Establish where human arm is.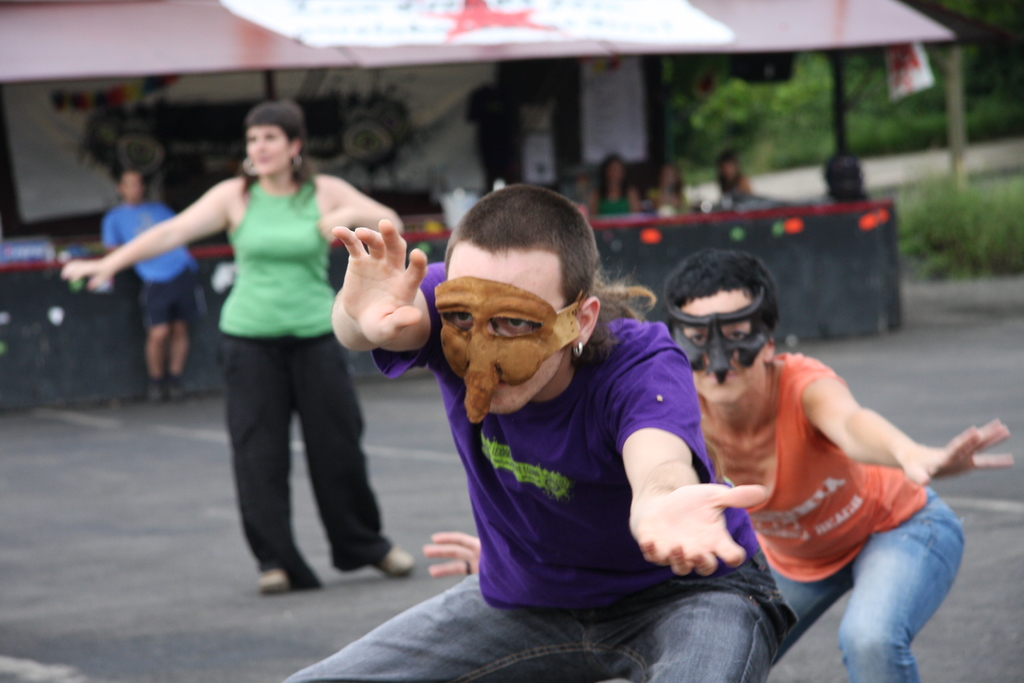
Established at bbox=[101, 215, 123, 256].
